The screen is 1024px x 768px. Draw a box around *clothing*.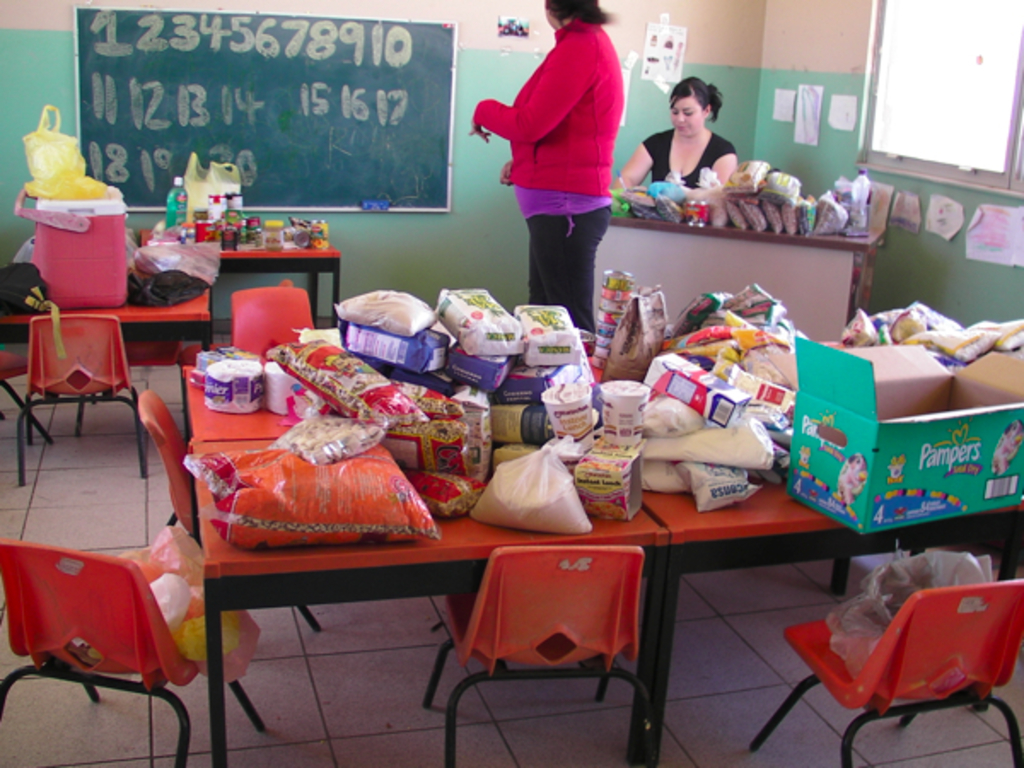
detection(486, 14, 633, 287).
